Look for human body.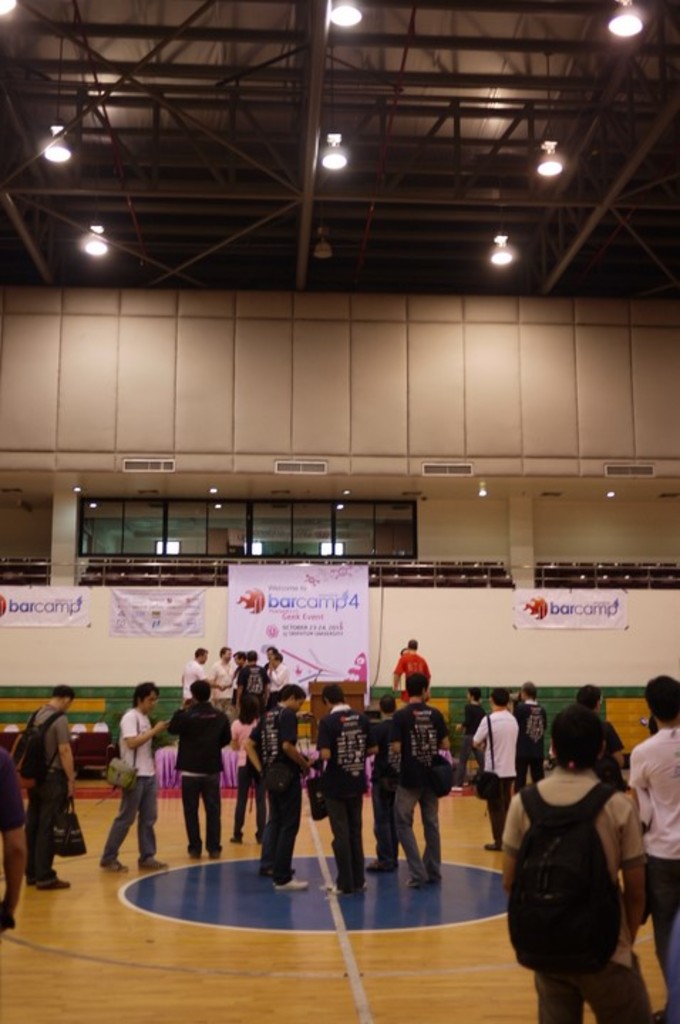
Found: BBox(95, 678, 172, 872).
